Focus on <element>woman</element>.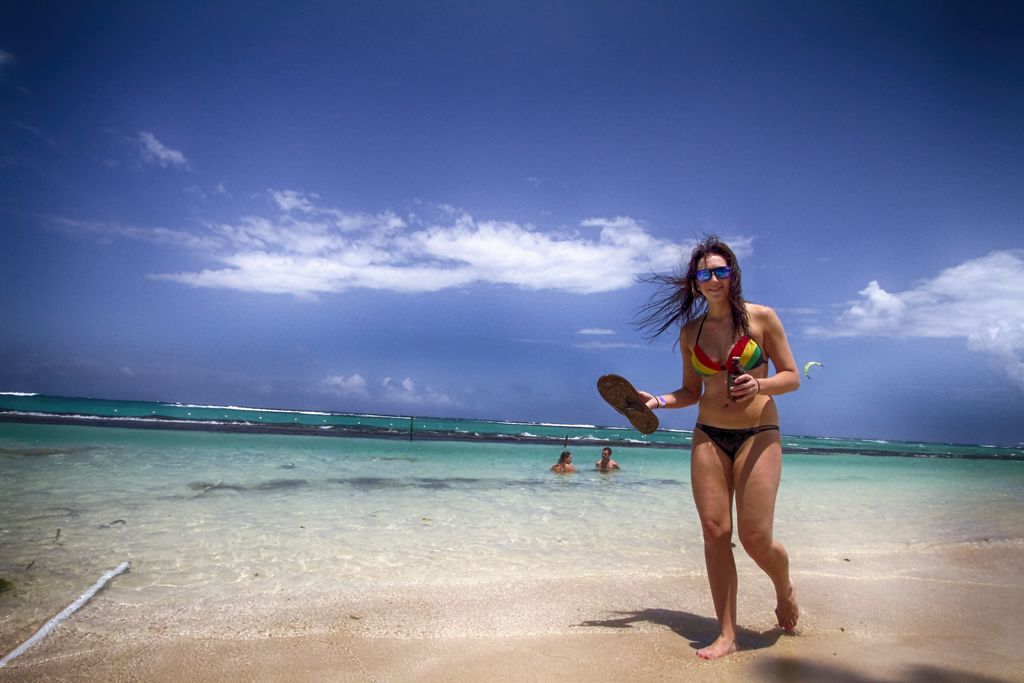
Focused at 640, 230, 810, 646.
